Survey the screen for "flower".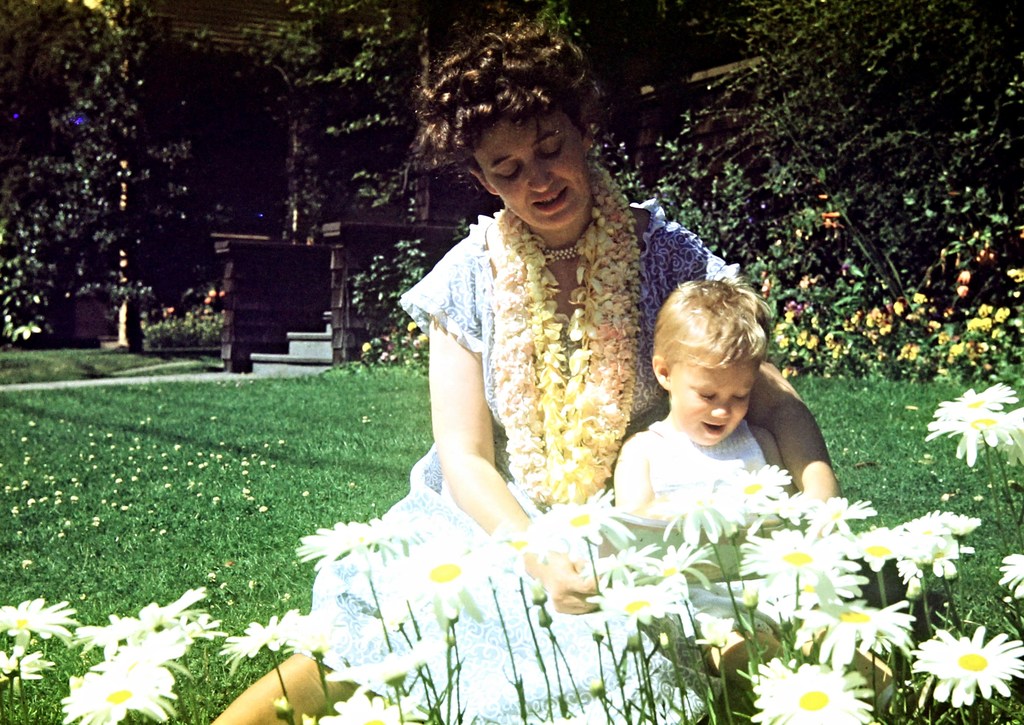
Survey found: (x1=583, y1=539, x2=666, y2=577).
